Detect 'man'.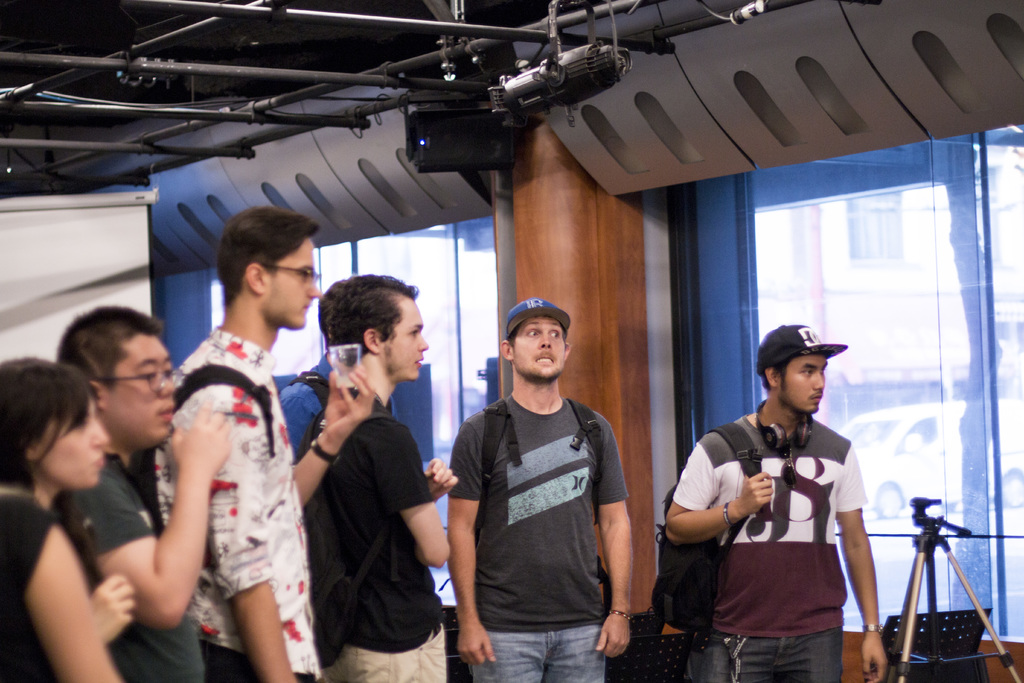
Detected at rect(438, 290, 625, 682).
